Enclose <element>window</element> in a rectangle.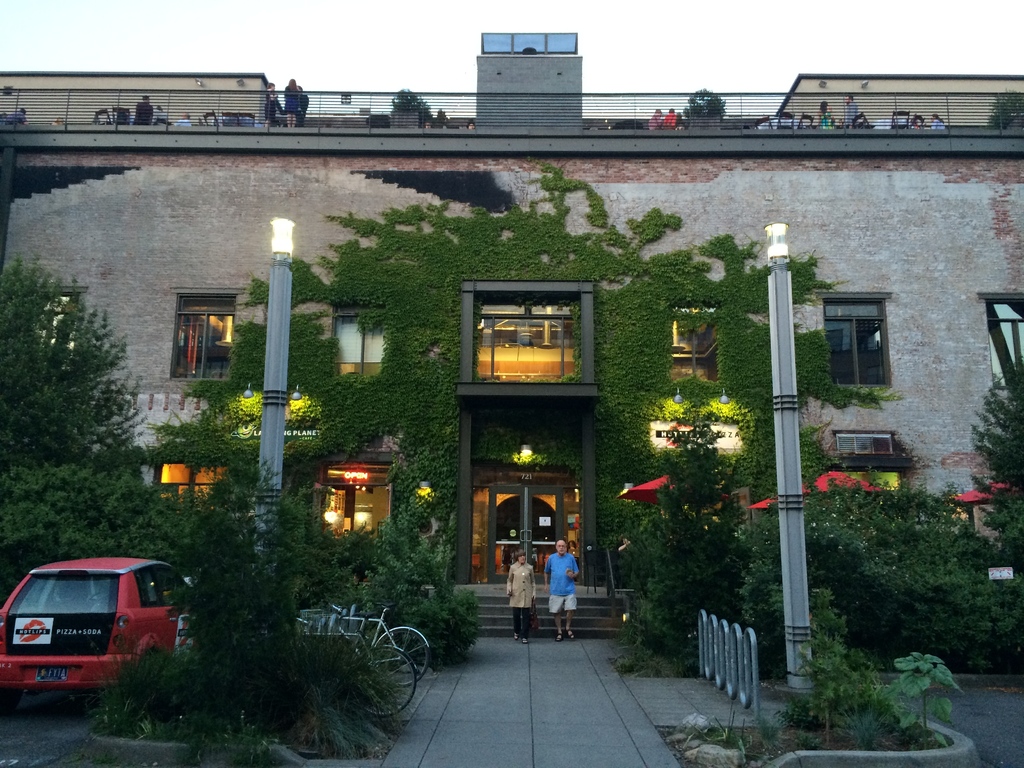
box(469, 270, 596, 405).
